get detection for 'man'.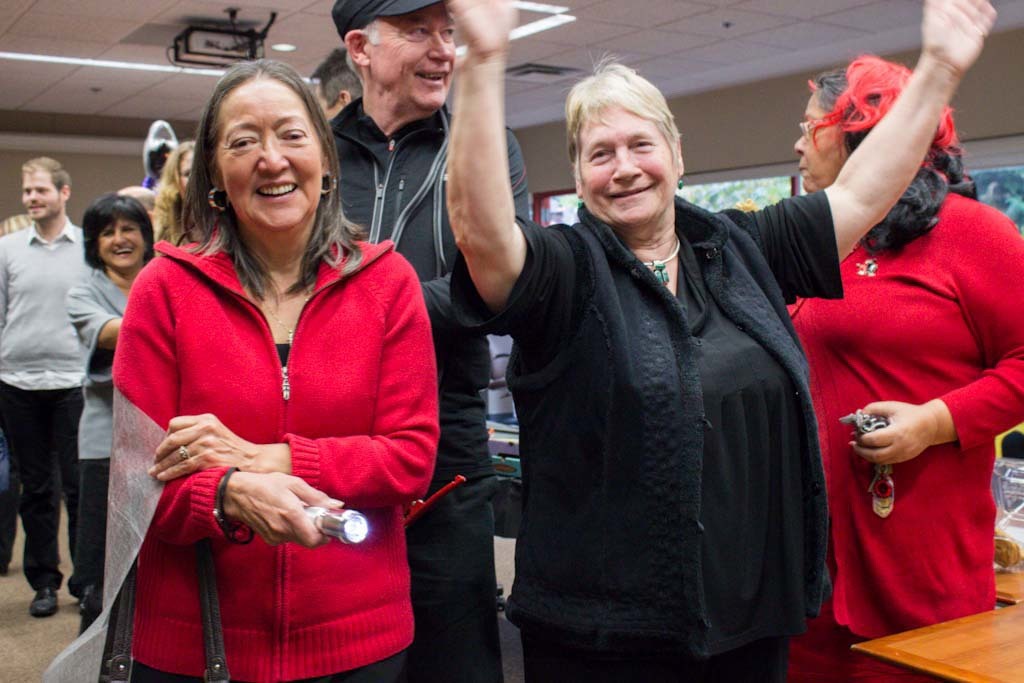
Detection: [325, 0, 530, 682].
